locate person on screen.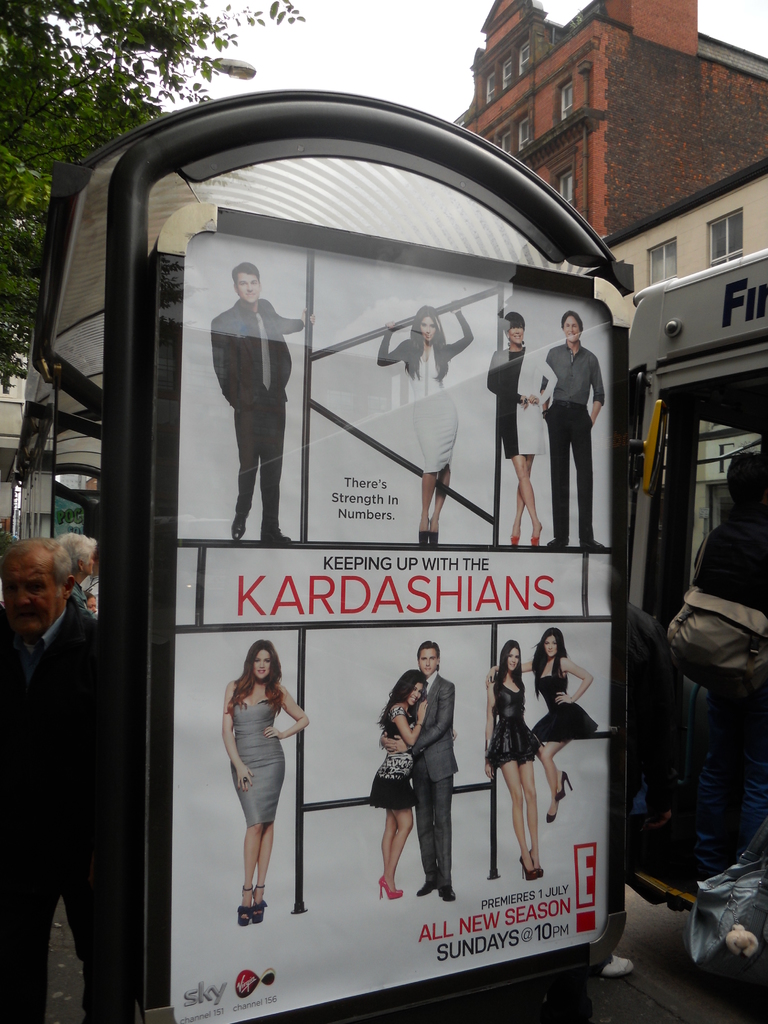
On screen at rect(52, 529, 113, 617).
